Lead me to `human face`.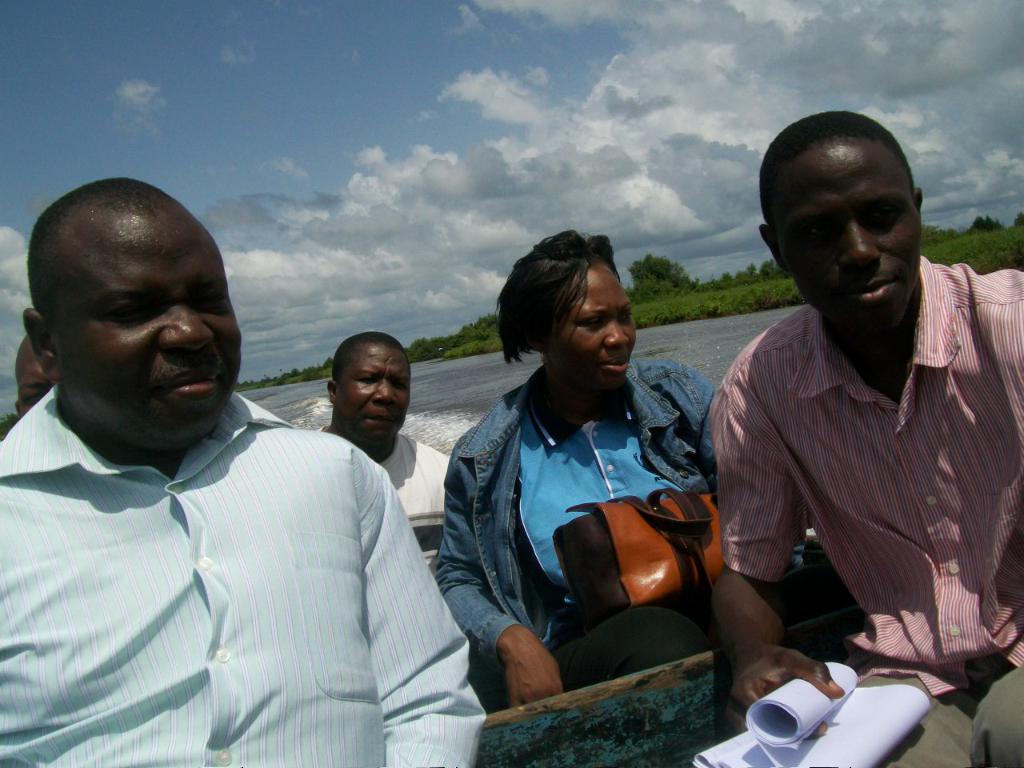
Lead to detection(55, 206, 242, 444).
